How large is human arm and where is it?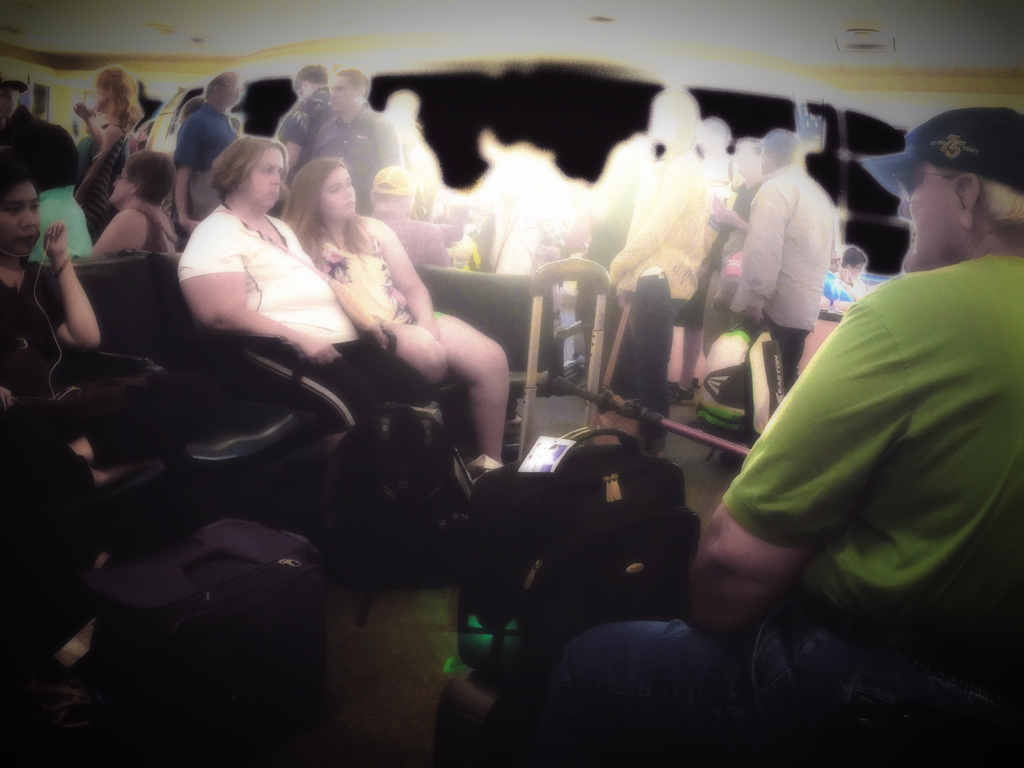
Bounding box: {"left": 90, "top": 122, "right": 119, "bottom": 203}.
